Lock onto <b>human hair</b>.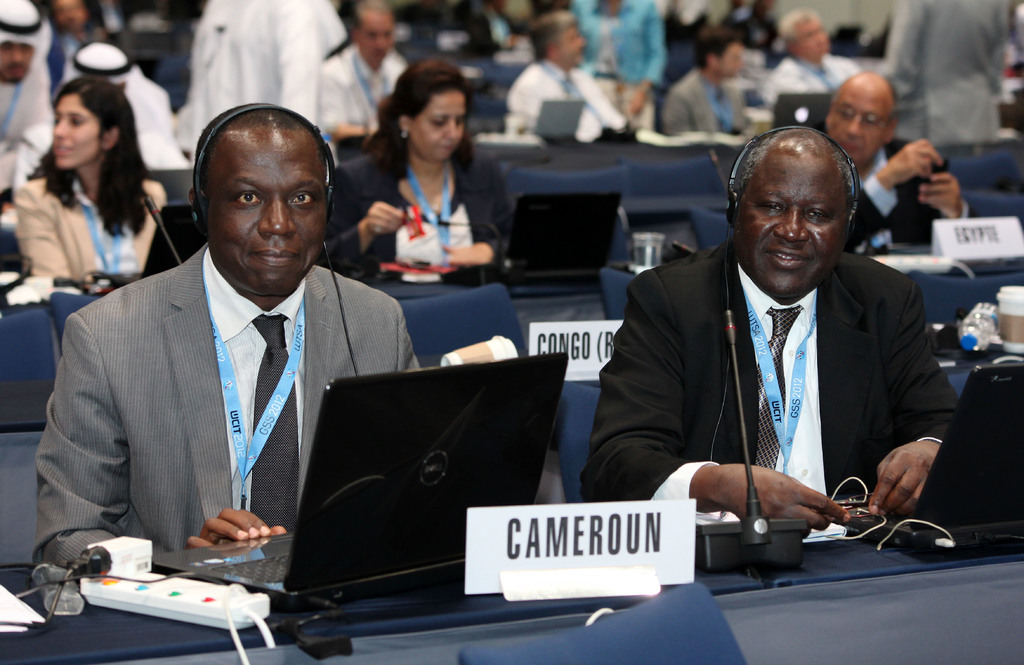
Locked: <region>195, 101, 310, 209</region>.
